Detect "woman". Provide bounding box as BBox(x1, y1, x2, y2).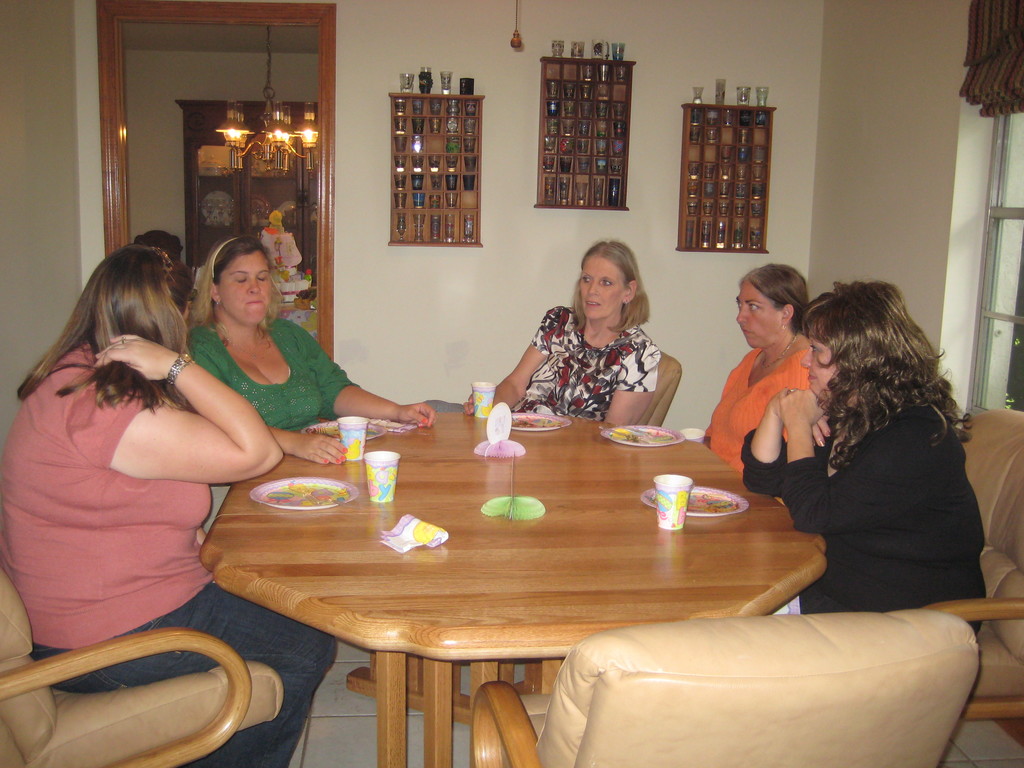
BBox(422, 250, 659, 450).
